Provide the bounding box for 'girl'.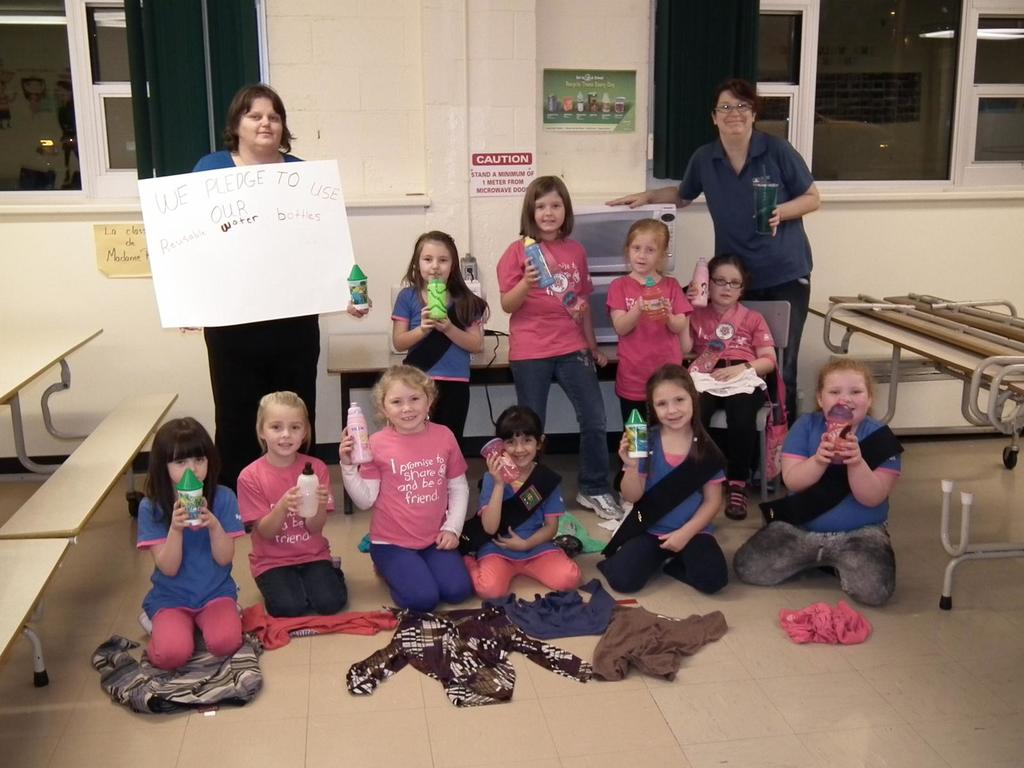
730,355,899,606.
